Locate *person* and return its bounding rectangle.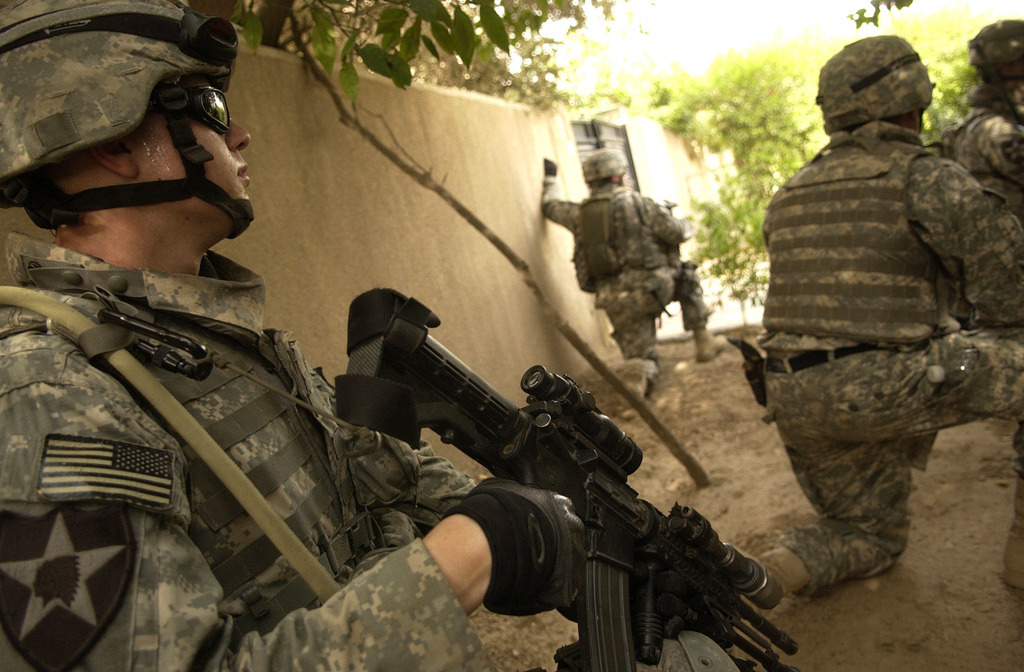
select_region(735, 45, 994, 634).
